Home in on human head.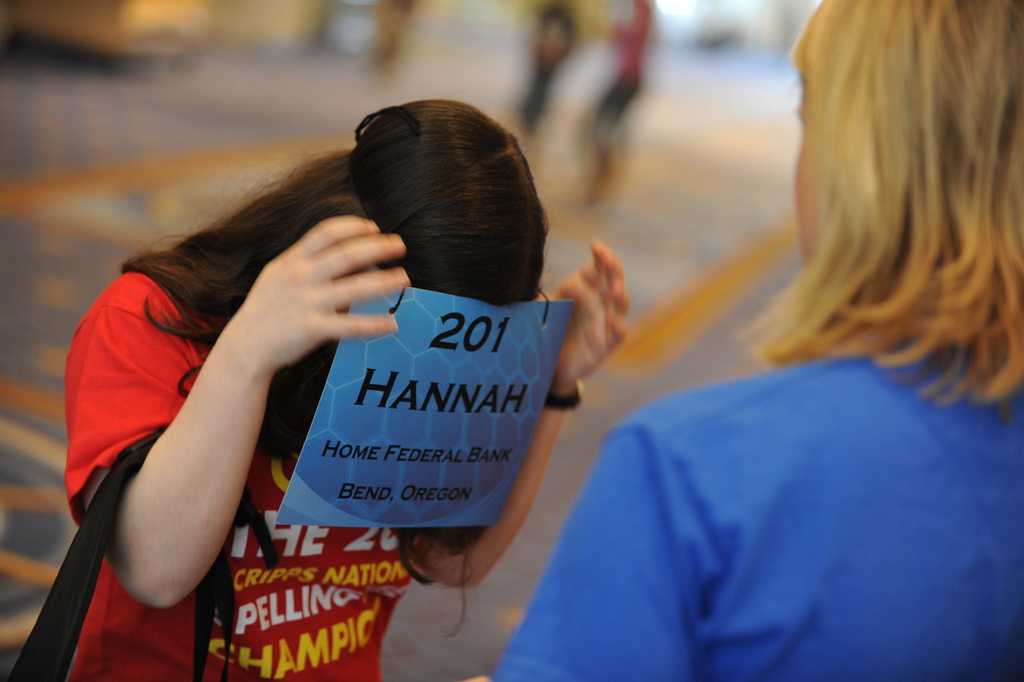
Homed in at [785, 0, 1023, 279].
